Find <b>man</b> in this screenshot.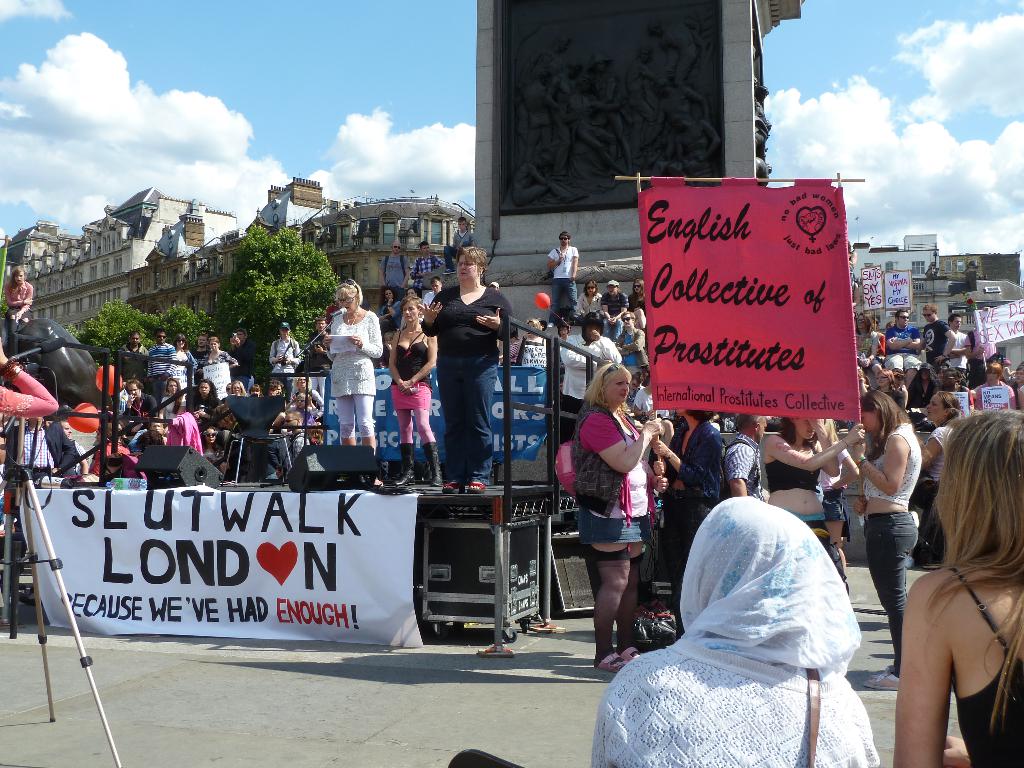
The bounding box for <b>man</b> is x1=189 y1=332 x2=212 y2=399.
